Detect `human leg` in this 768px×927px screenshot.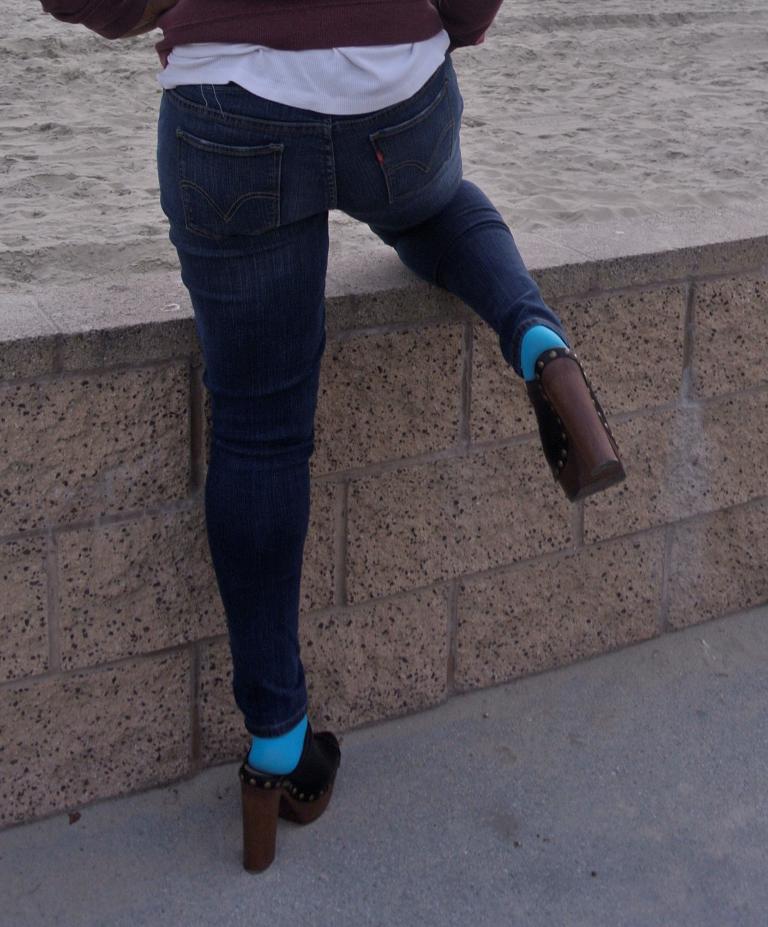
Detection: [162,88,338,872].
